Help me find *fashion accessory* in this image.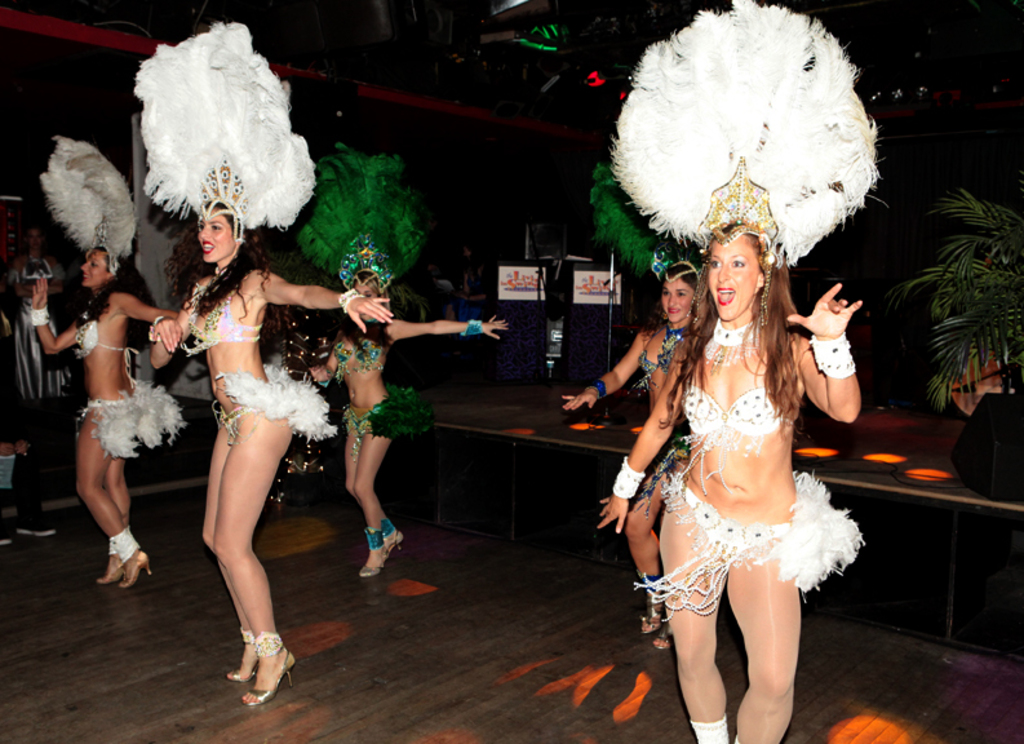
Found it: (x1=37, y1=132, x2=137, y2=274).
